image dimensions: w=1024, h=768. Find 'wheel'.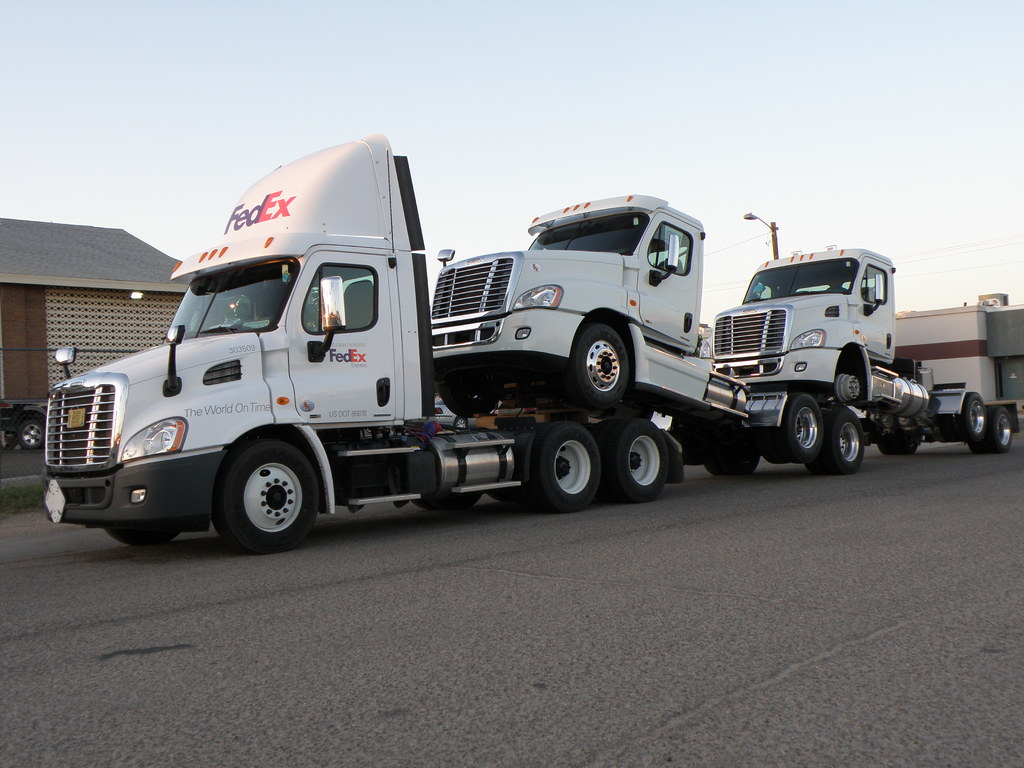
806,436,828,476.
